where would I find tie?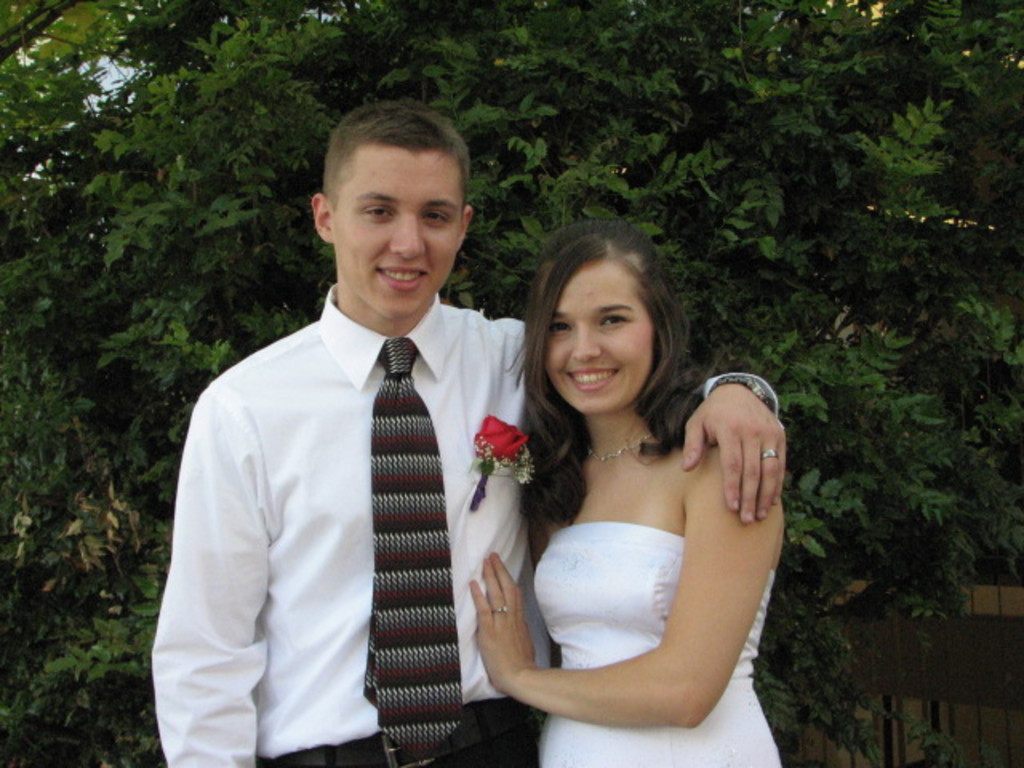
At box=[358, 334, 467, 766].
